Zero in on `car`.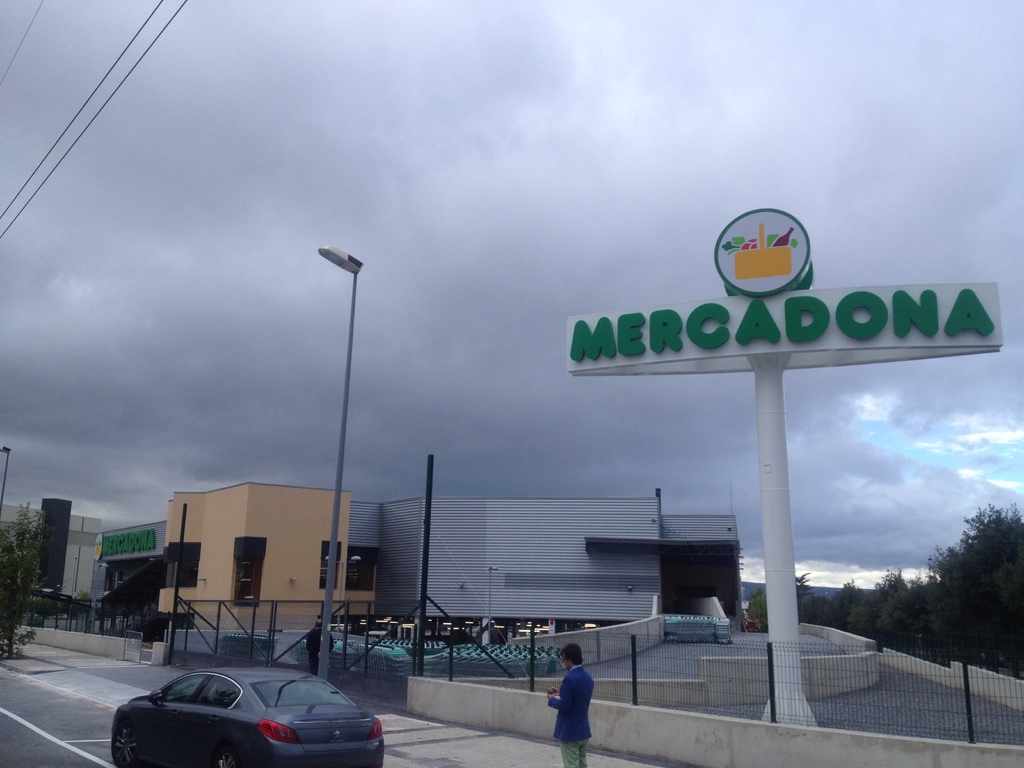
Zeroed in: Rect(114, 664, 394, 767).
